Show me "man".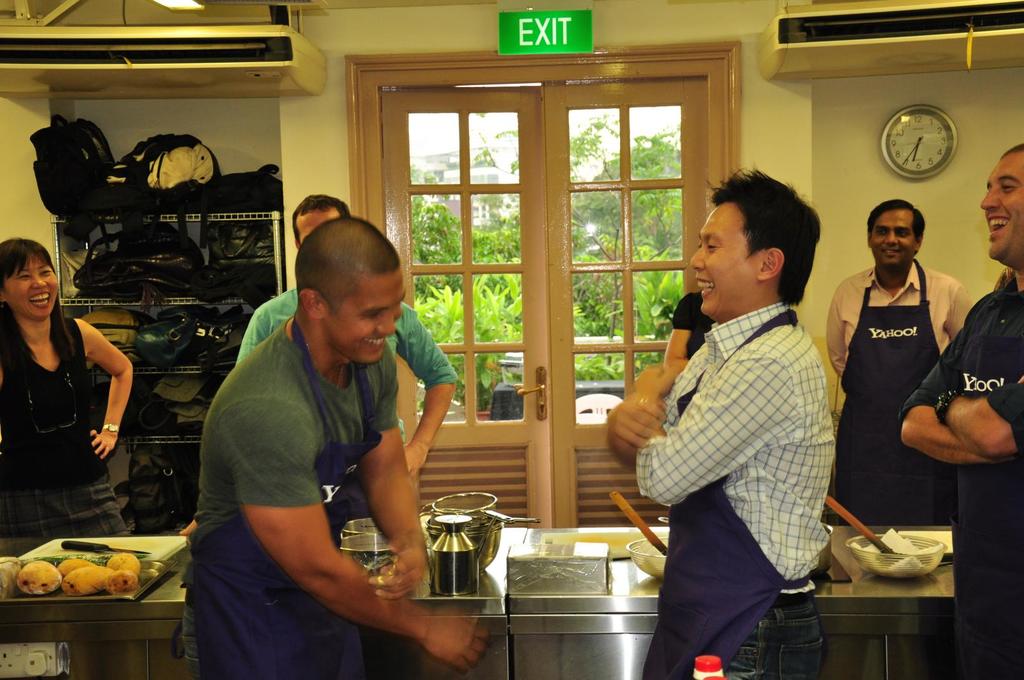
"man" is here: [179, 214, 484, 679].
